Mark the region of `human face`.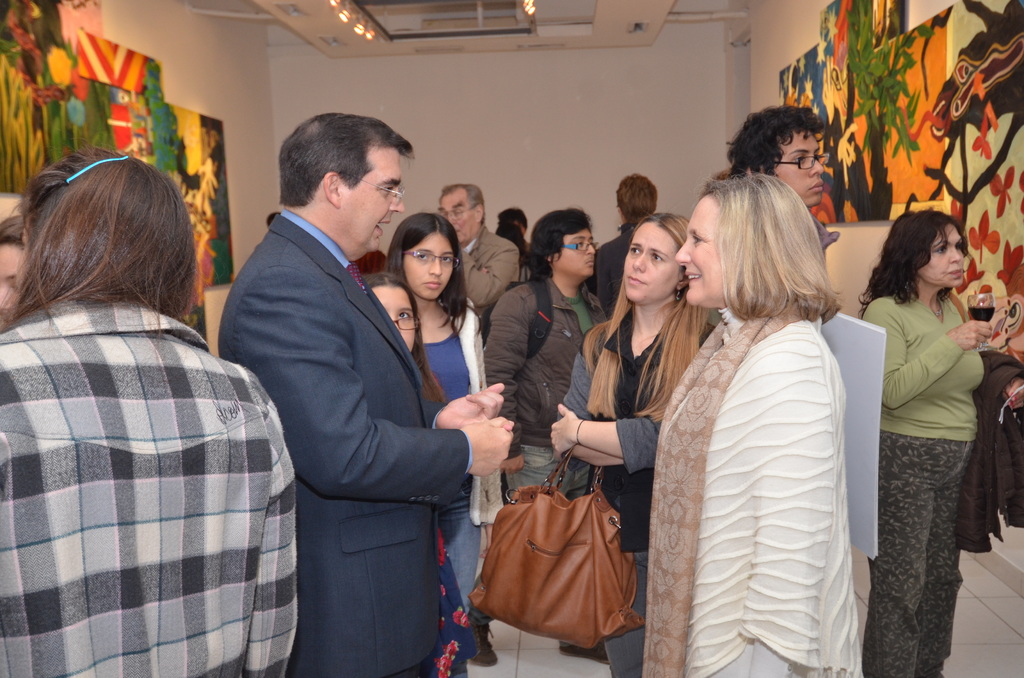
Region: detection(438, 195, 483, 239).
